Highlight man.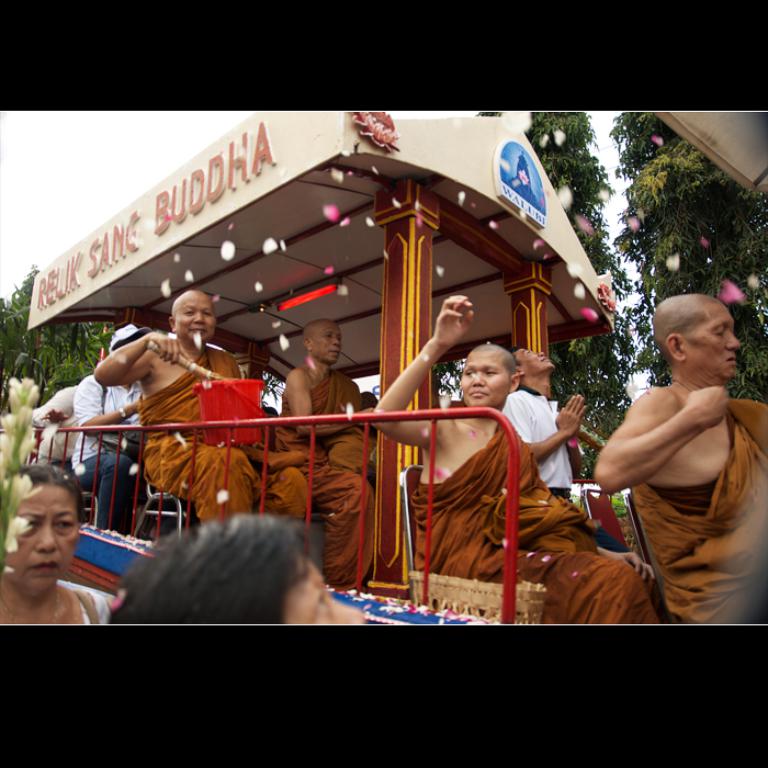
Highlighted region: (266, 314, 372, 572).
